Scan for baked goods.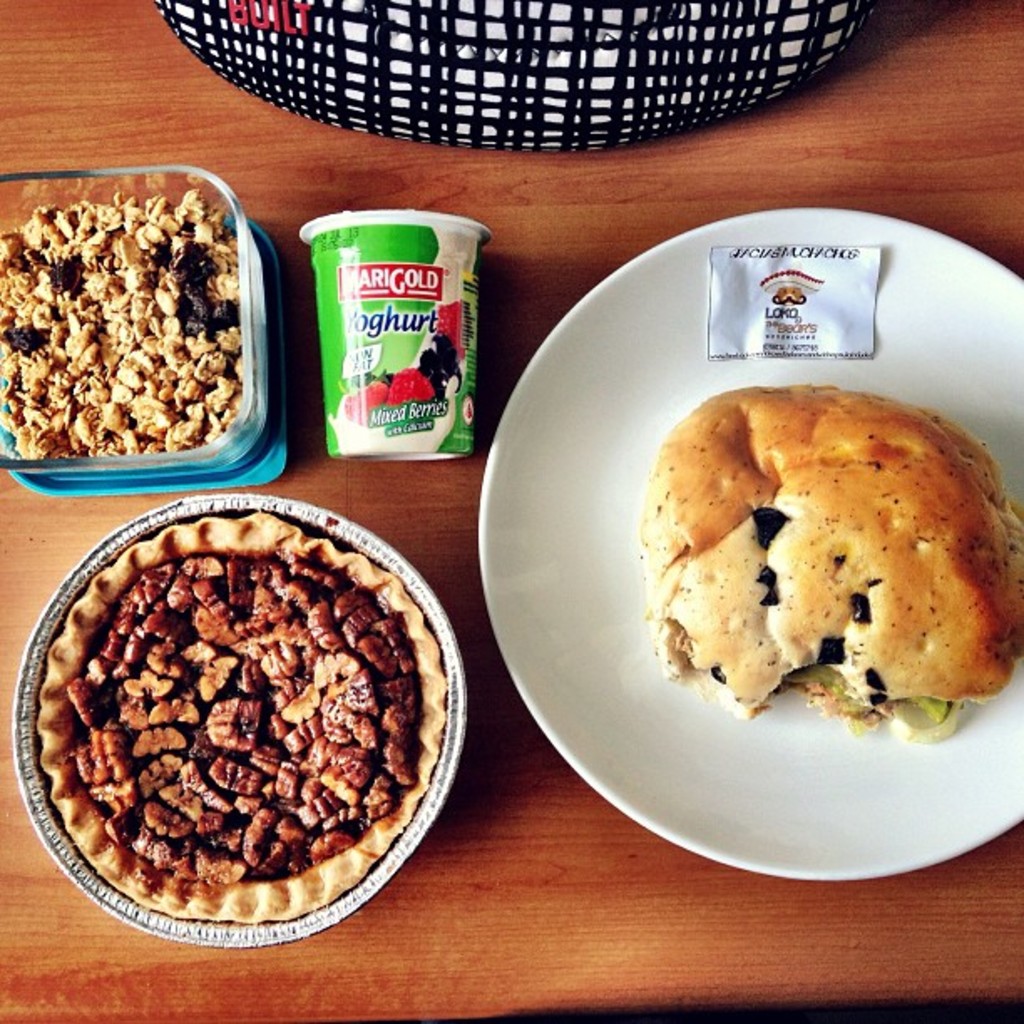
Scan result: {"left": 0, "top": 184, "right": 243, "bottom": 472}.
